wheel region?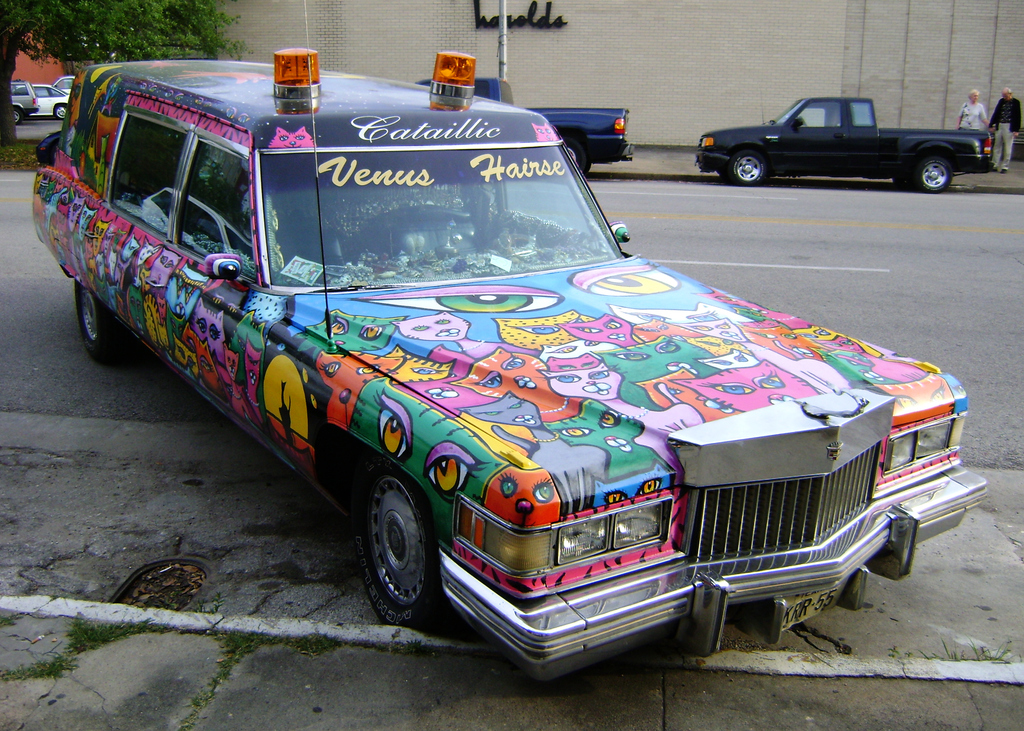
bbox(496, 232, 545, 247)
